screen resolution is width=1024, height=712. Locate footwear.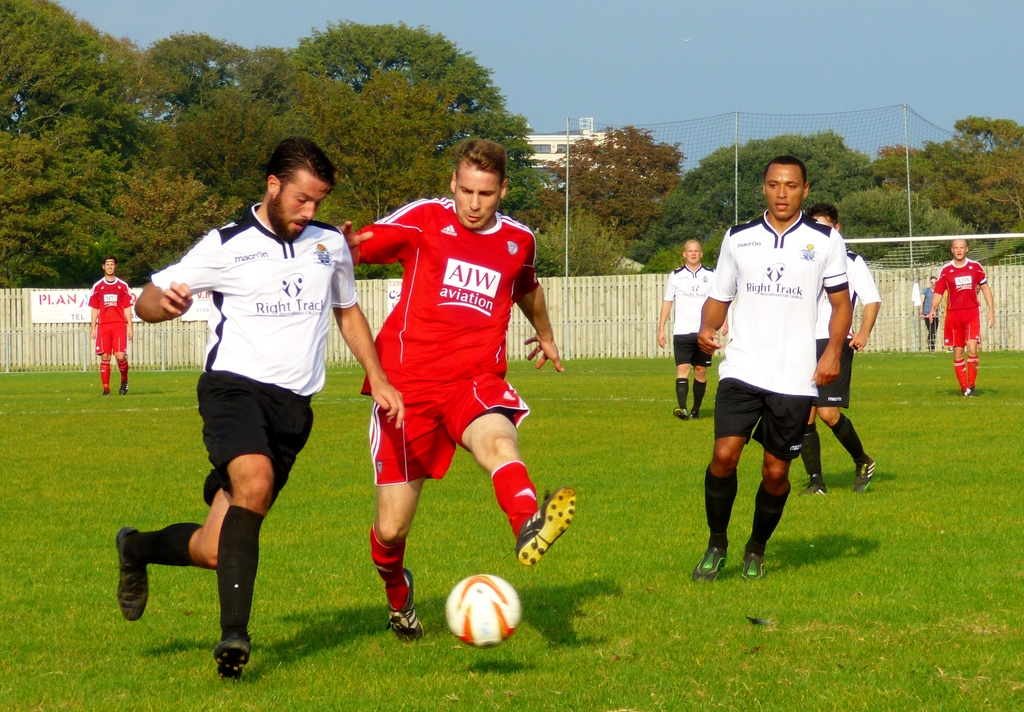
crop(113, 527, 150, 624).
